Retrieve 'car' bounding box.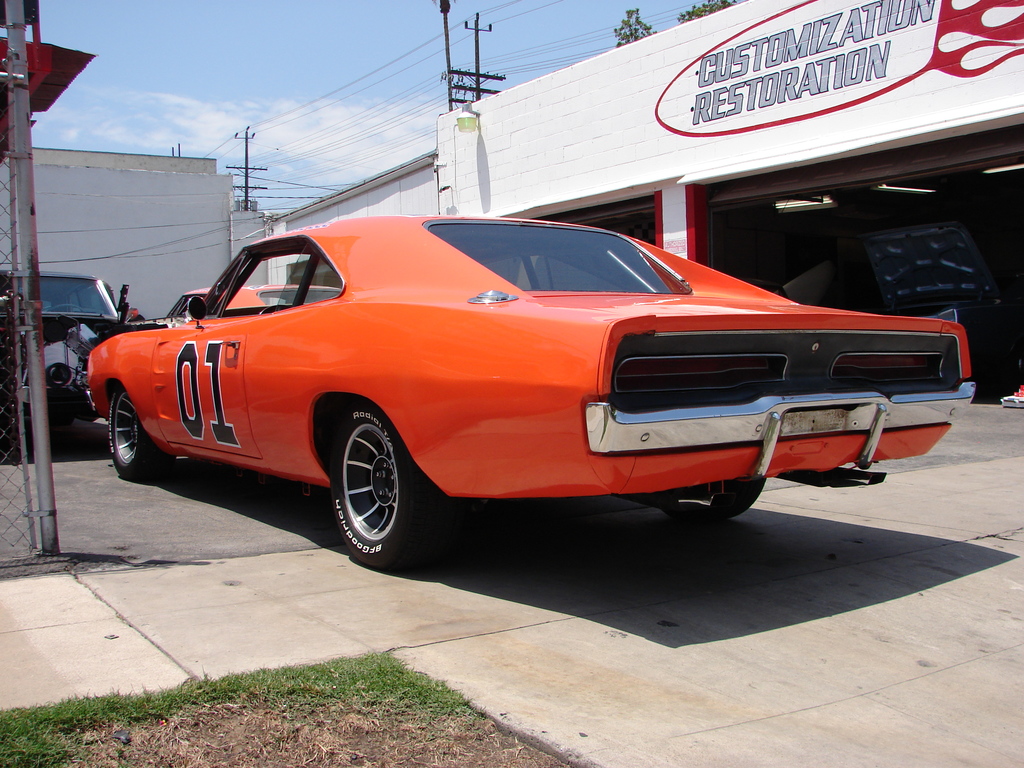
Bounding box: 69/211/1009/575.
